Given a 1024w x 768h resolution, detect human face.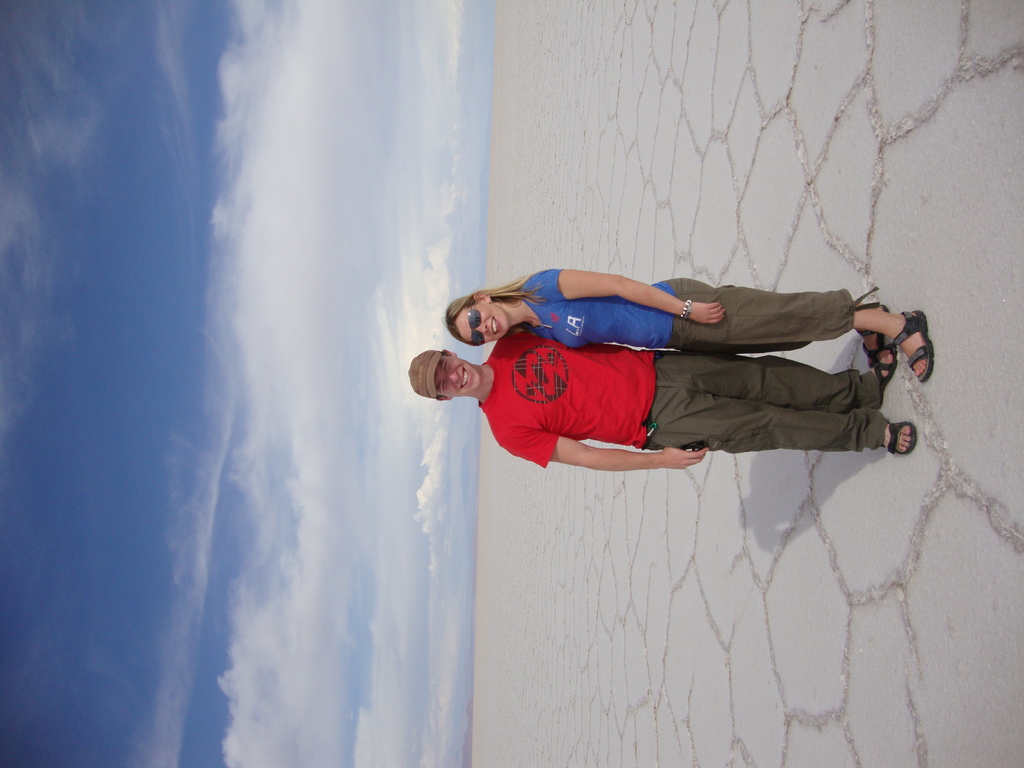
{"left": 432, "top": 352, "right": 477, "bottom": 399}.
